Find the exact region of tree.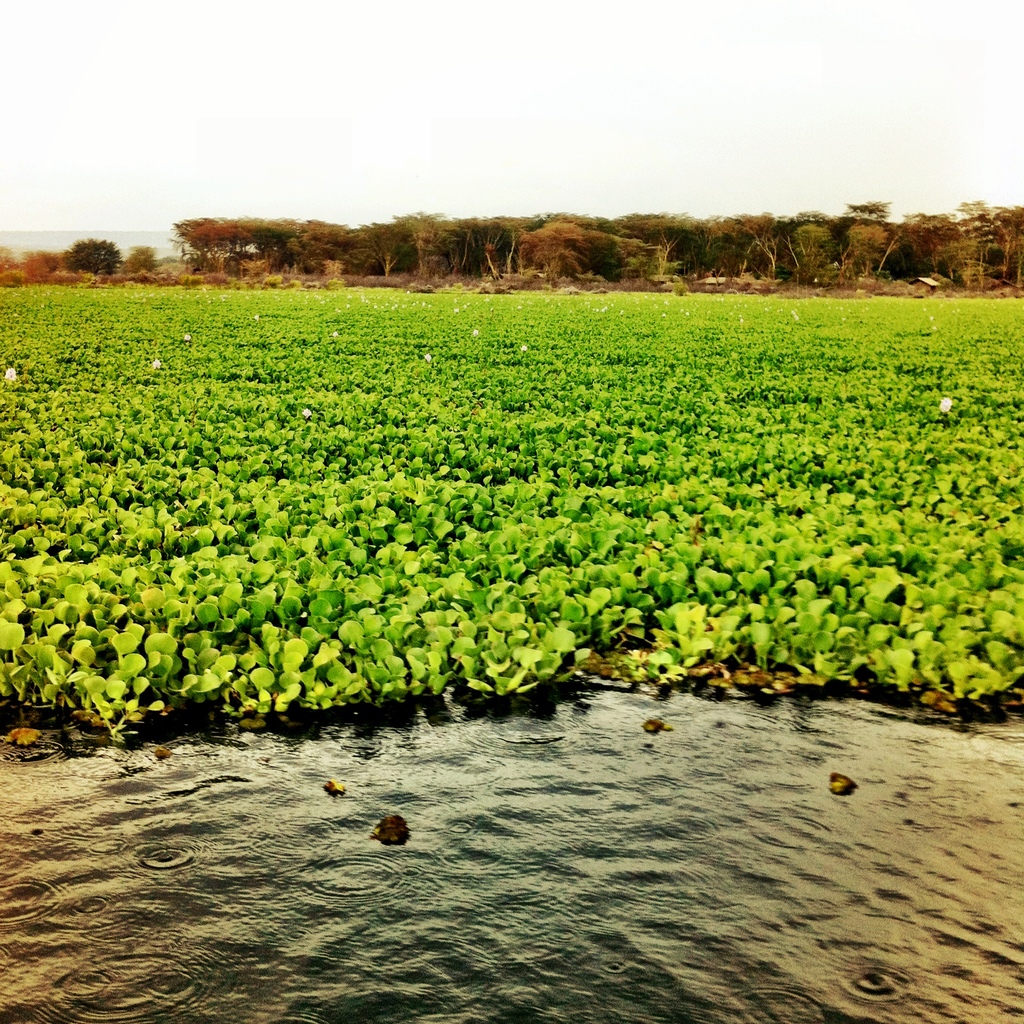
Exact region: Rect(240, 216, 289, 281).
